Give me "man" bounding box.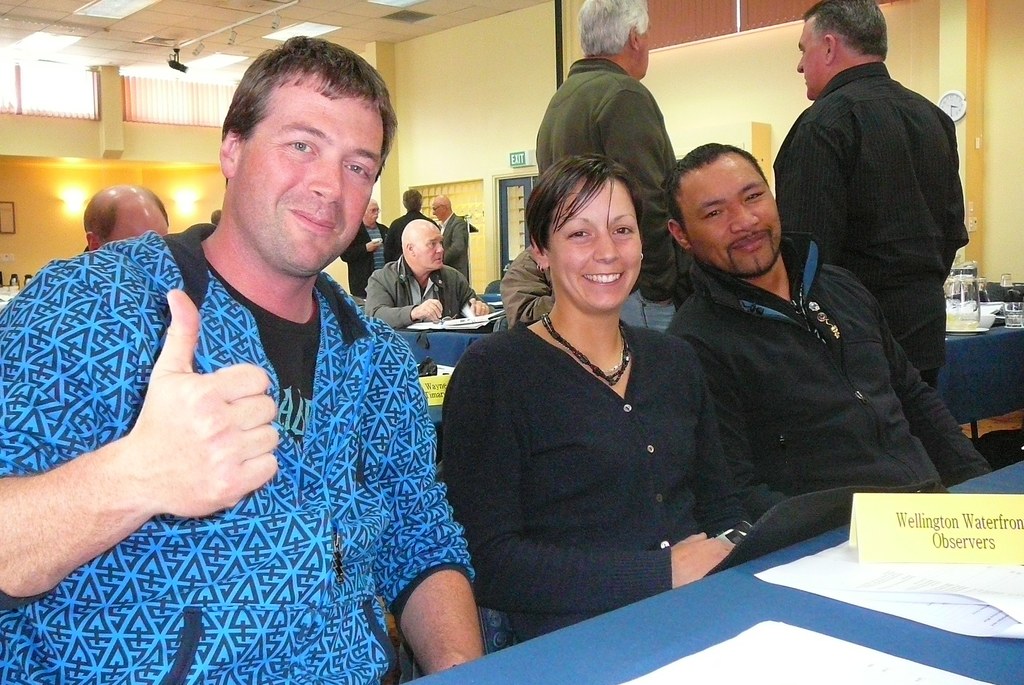
772 0 970 392.
